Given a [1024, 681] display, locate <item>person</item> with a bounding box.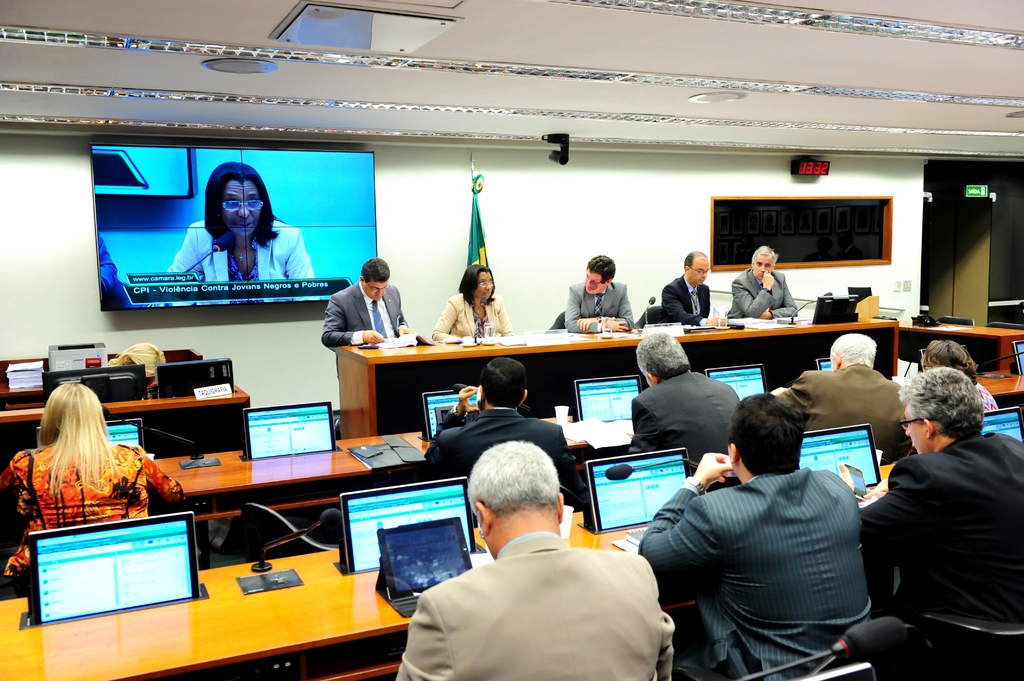
Located: 397:440:675:680.
